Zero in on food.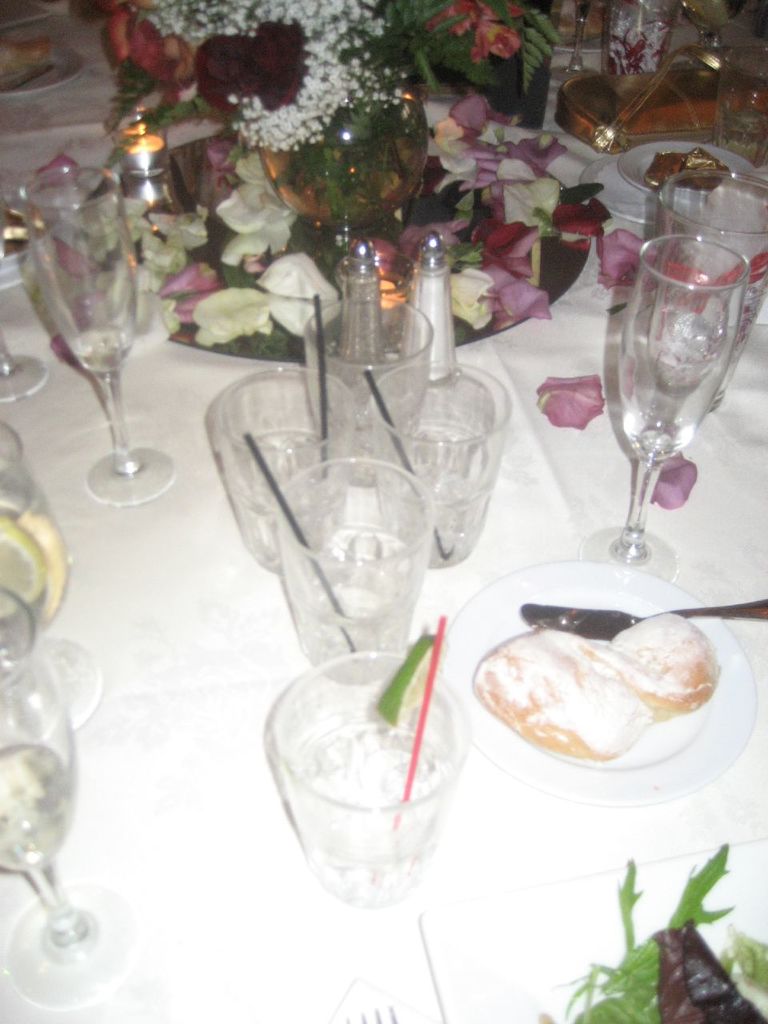
Zeroed in: bbox(642, 146, 726, 195).
